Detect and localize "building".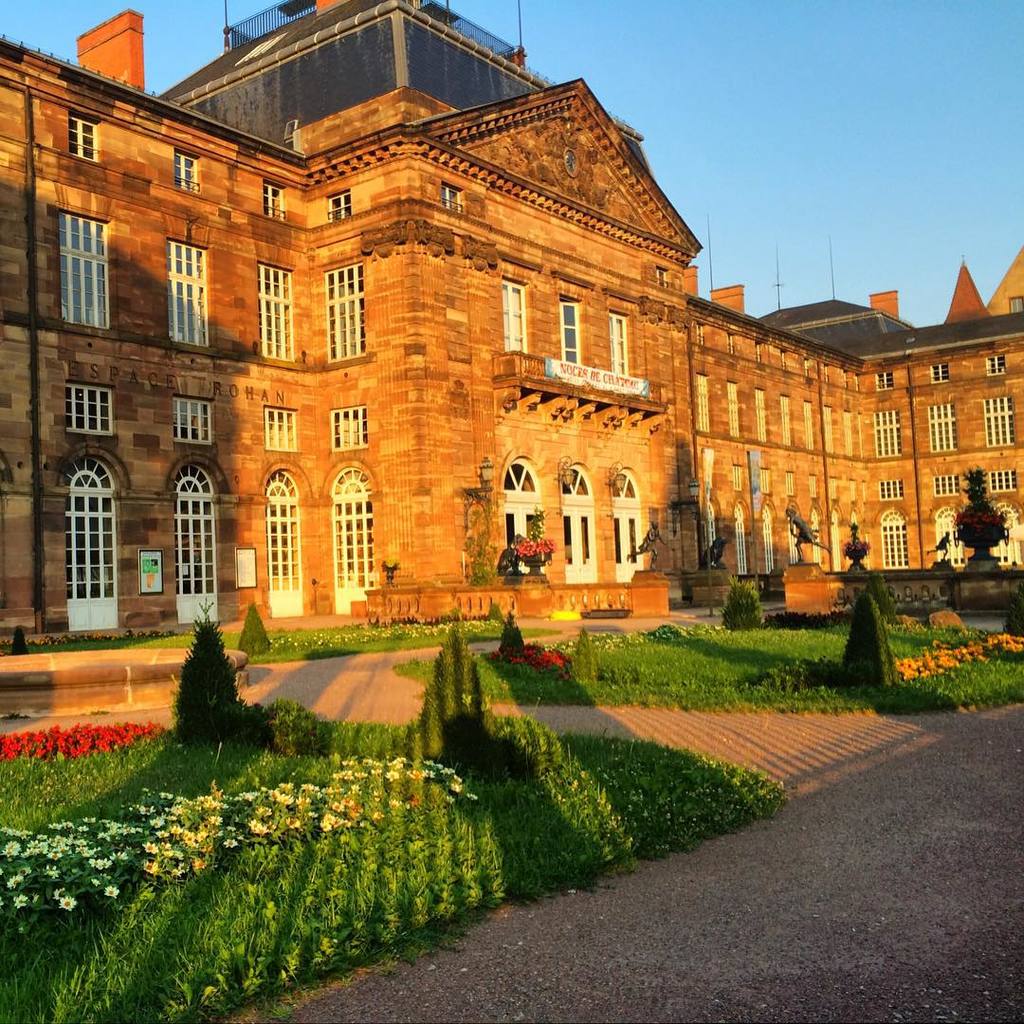
Localized at bbox=(0, 0, 1023, 708).
